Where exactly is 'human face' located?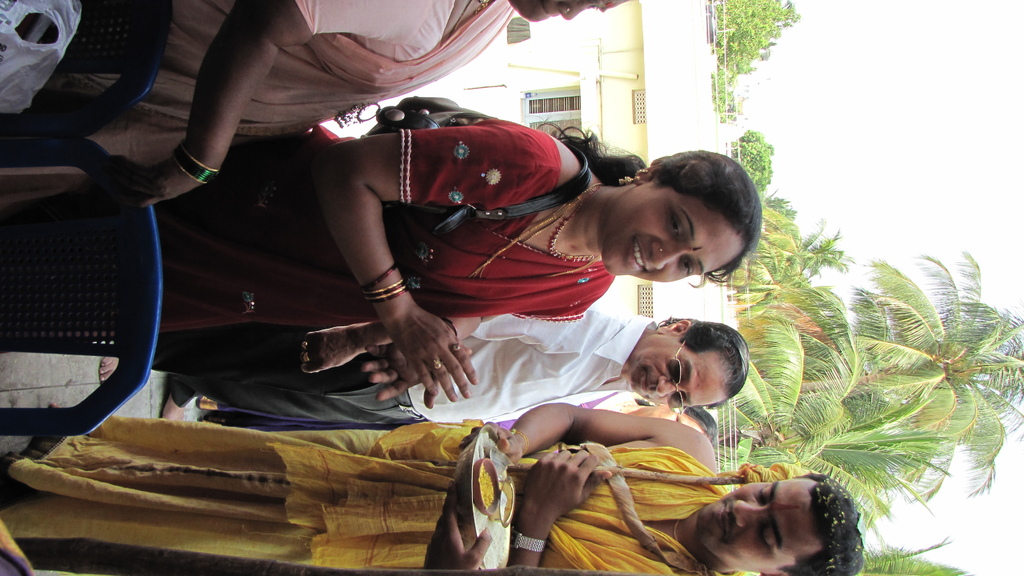
Its bounding box is (624,337,737,402).
